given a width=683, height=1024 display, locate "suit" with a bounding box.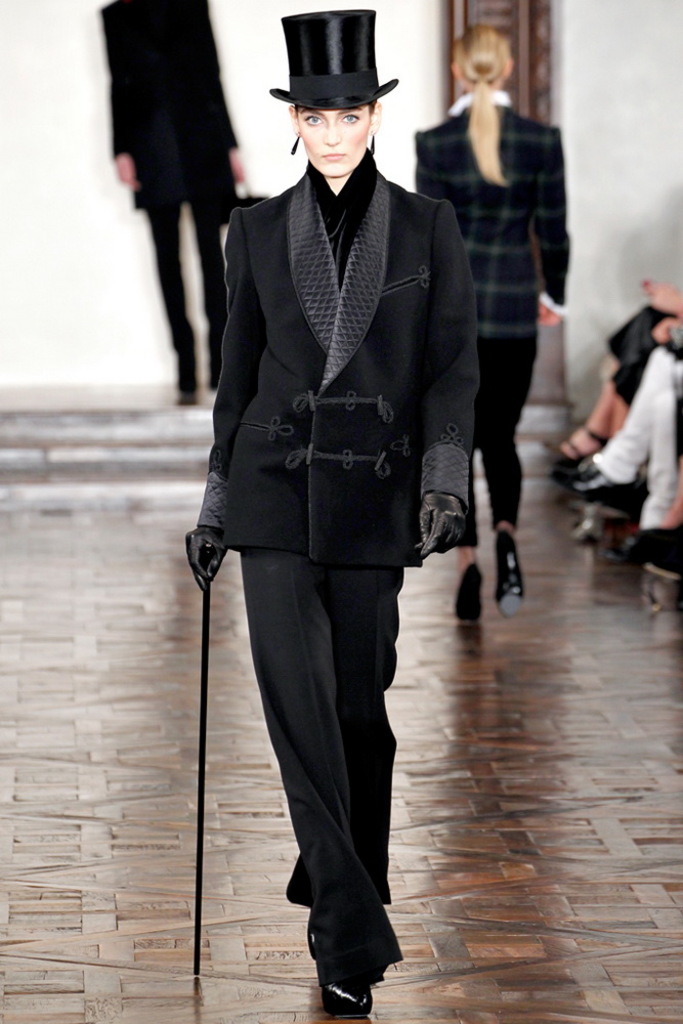
Located: Rect(100, 0, 237, 212).
